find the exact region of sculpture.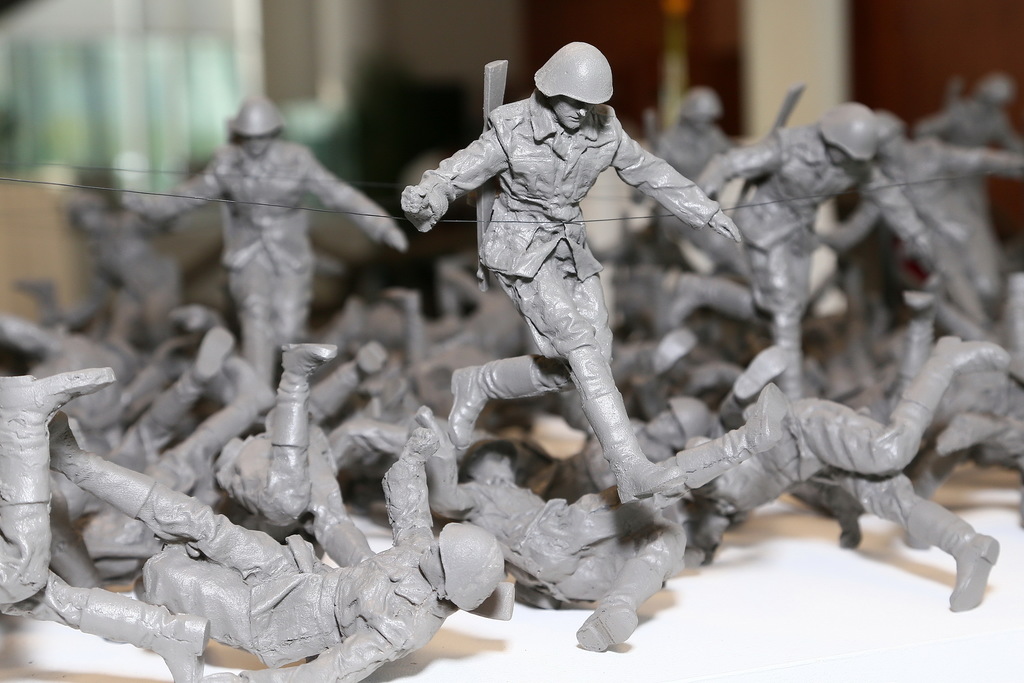
Exact region: x1=136 y1=54 x2=1023 y2=659.
